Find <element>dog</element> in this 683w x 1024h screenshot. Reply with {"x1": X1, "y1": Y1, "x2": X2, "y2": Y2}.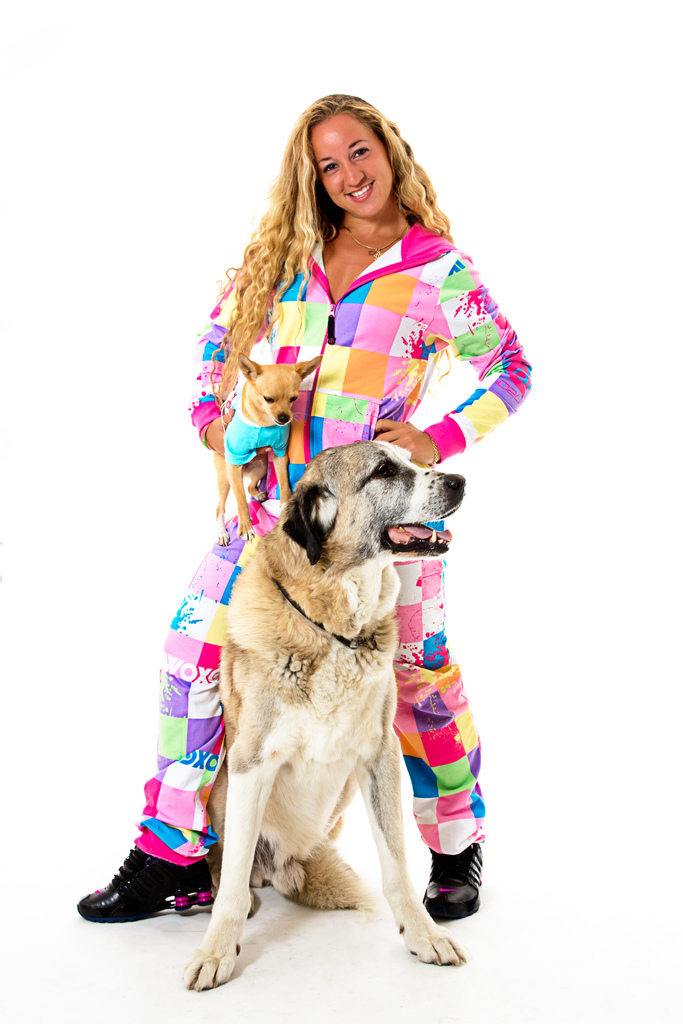
{"x1": 213, "y1": 349, "x2": 327, "y2": 534}.
